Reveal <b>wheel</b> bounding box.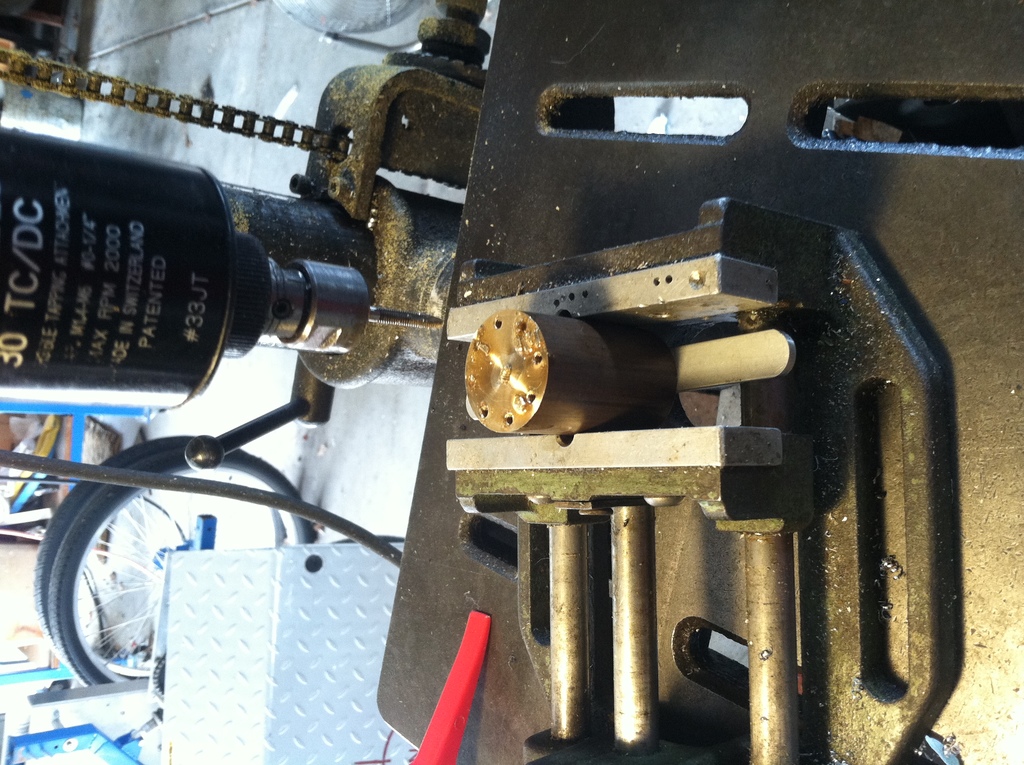
Revealed: select_region(32, 435, 293, 683).
